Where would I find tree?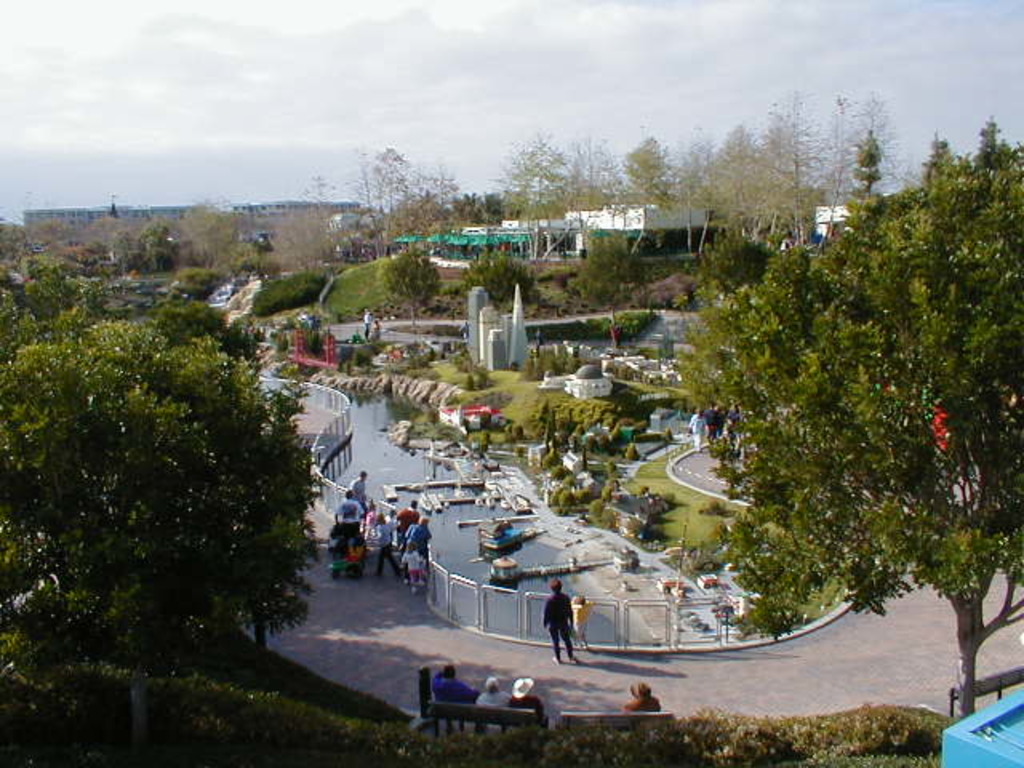
At detection(670, 146, 1022, 715).
